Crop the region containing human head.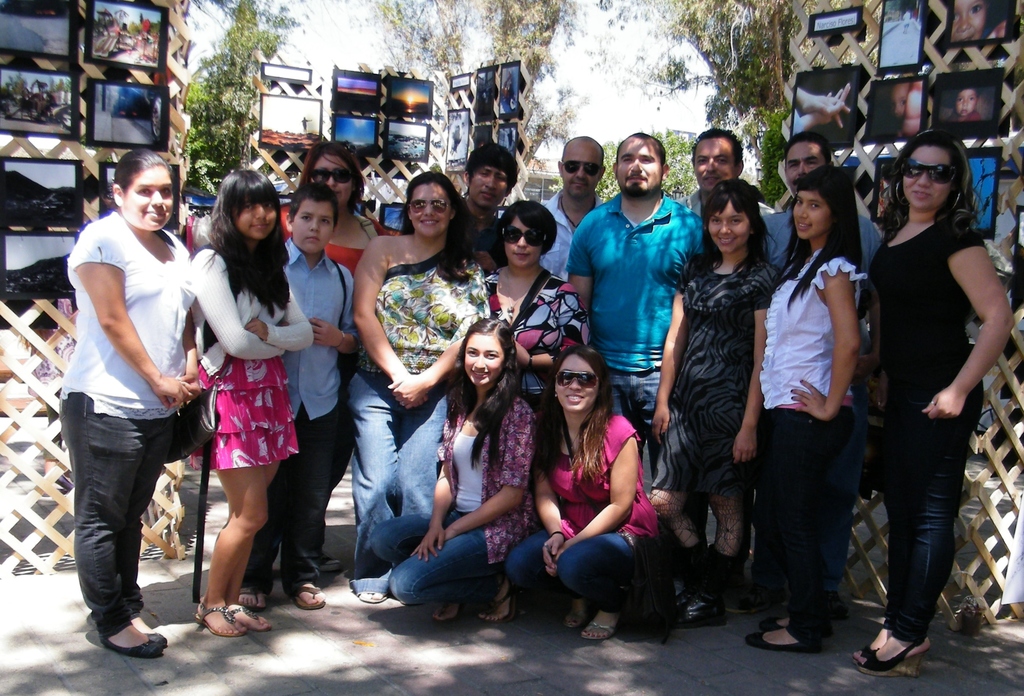
Crop region: [500, 201, 552, 270].
